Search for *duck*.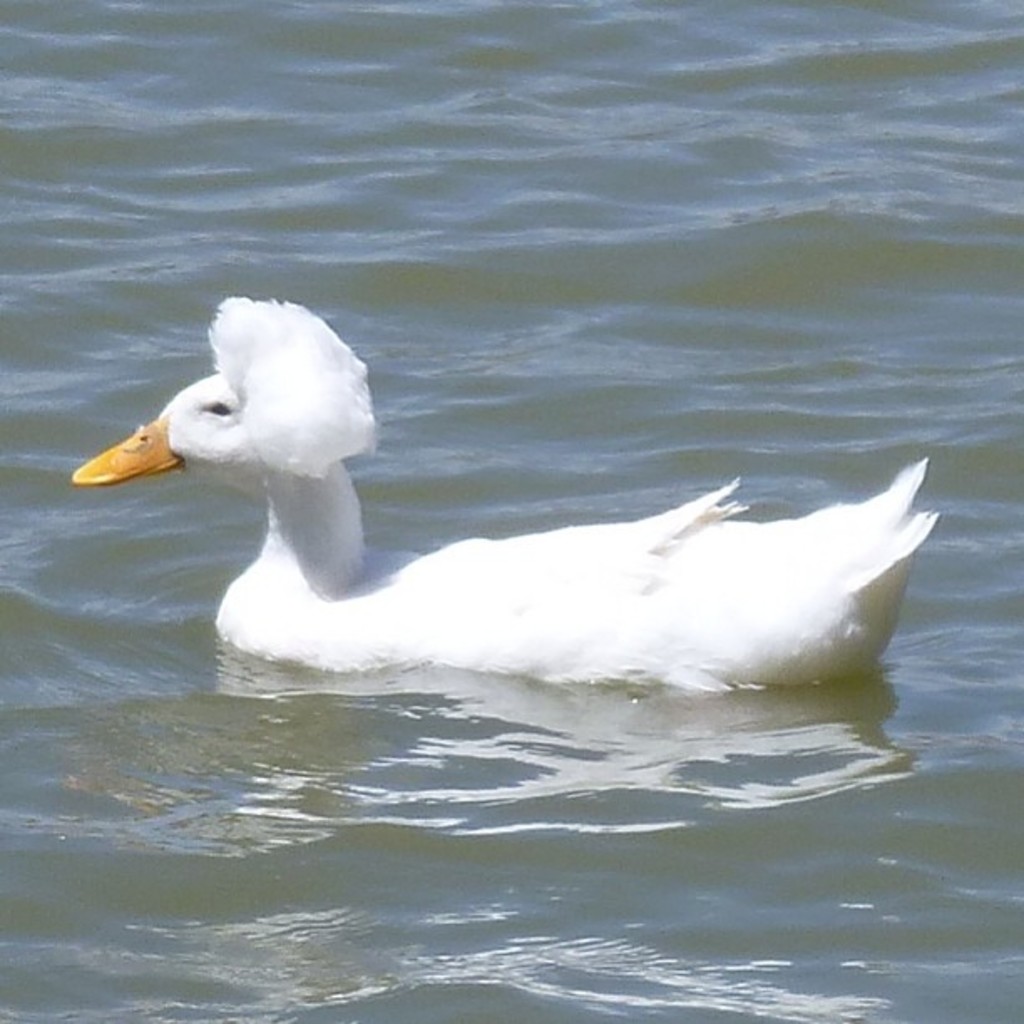
Found at [90,293,942,723].
